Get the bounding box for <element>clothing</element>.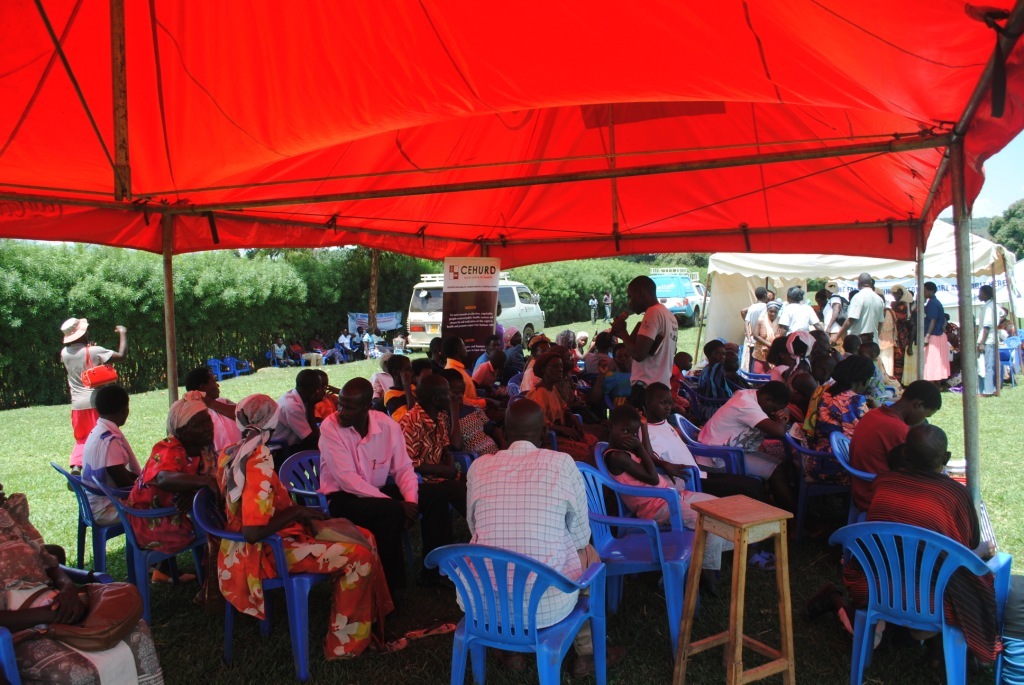
Rect(844, 295, 873, 338).
